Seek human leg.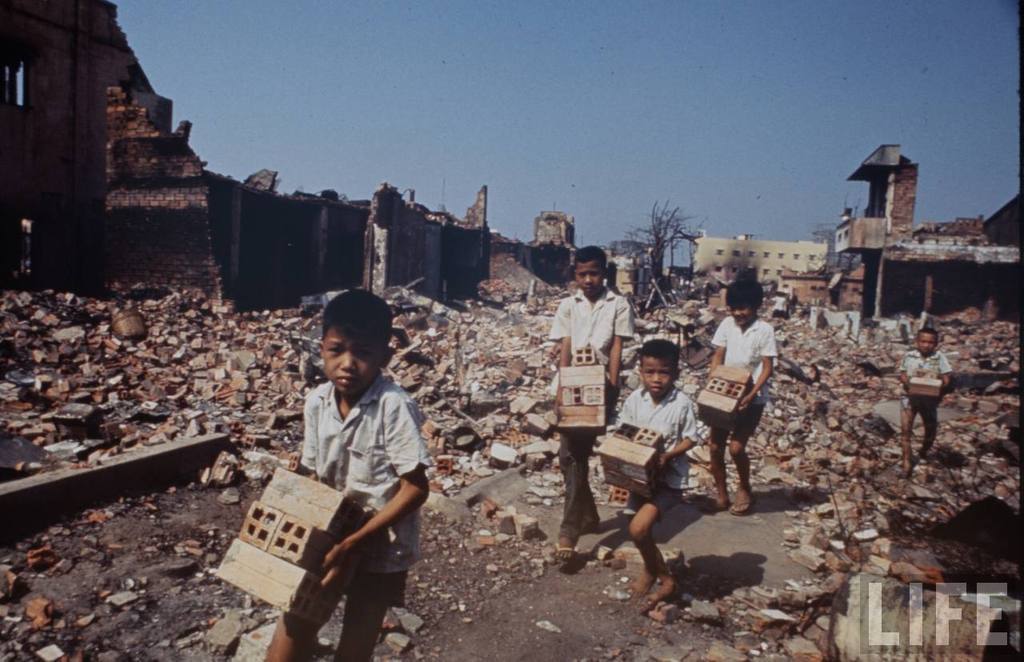
730/407/760/515.
